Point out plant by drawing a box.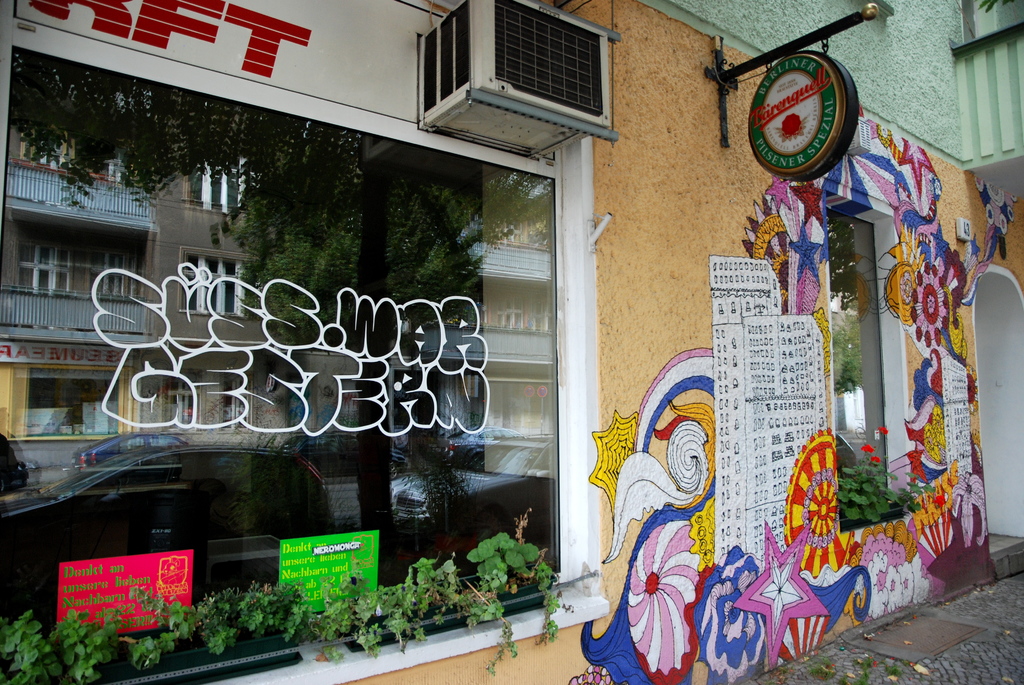
532/563/572/649.
